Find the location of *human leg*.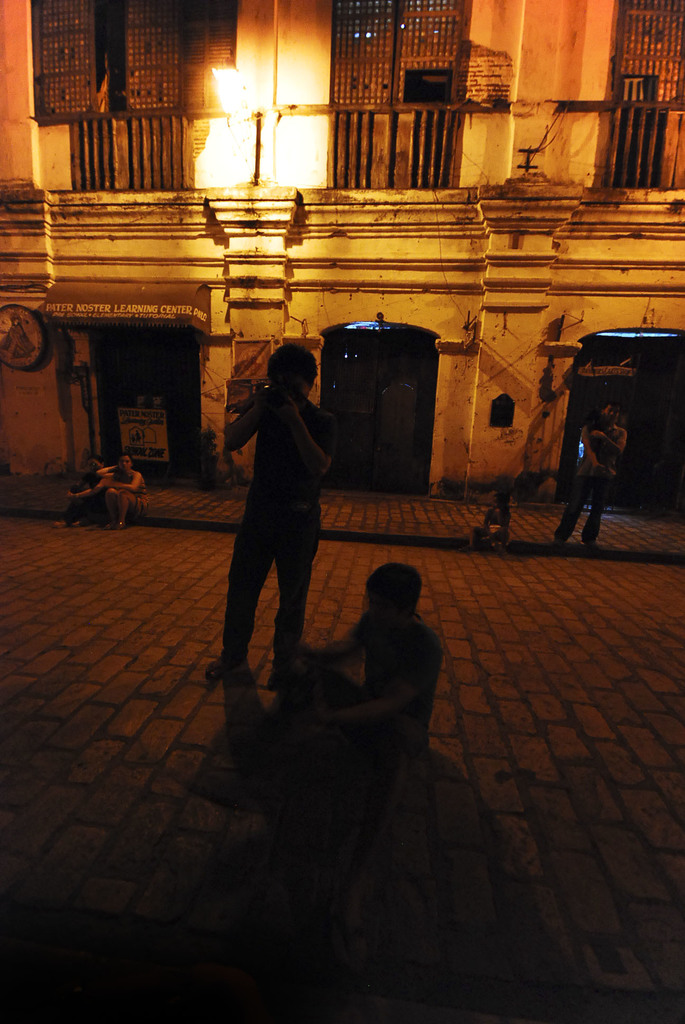
Location: <region>587, 474, 613, 543</region>.
